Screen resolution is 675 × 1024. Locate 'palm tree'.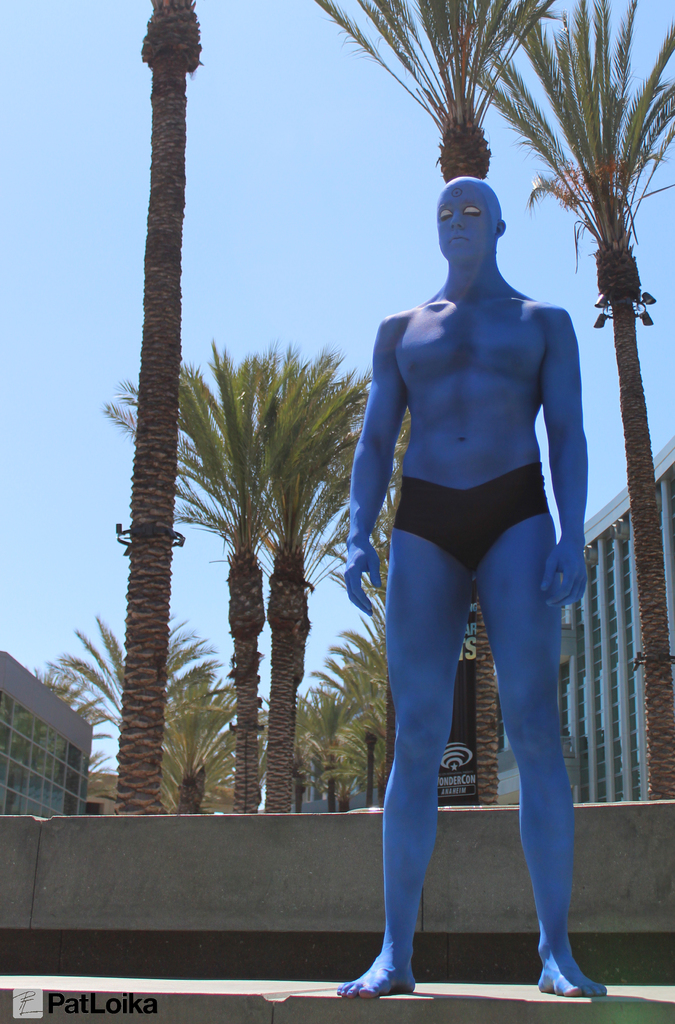
513,0,674,801.
